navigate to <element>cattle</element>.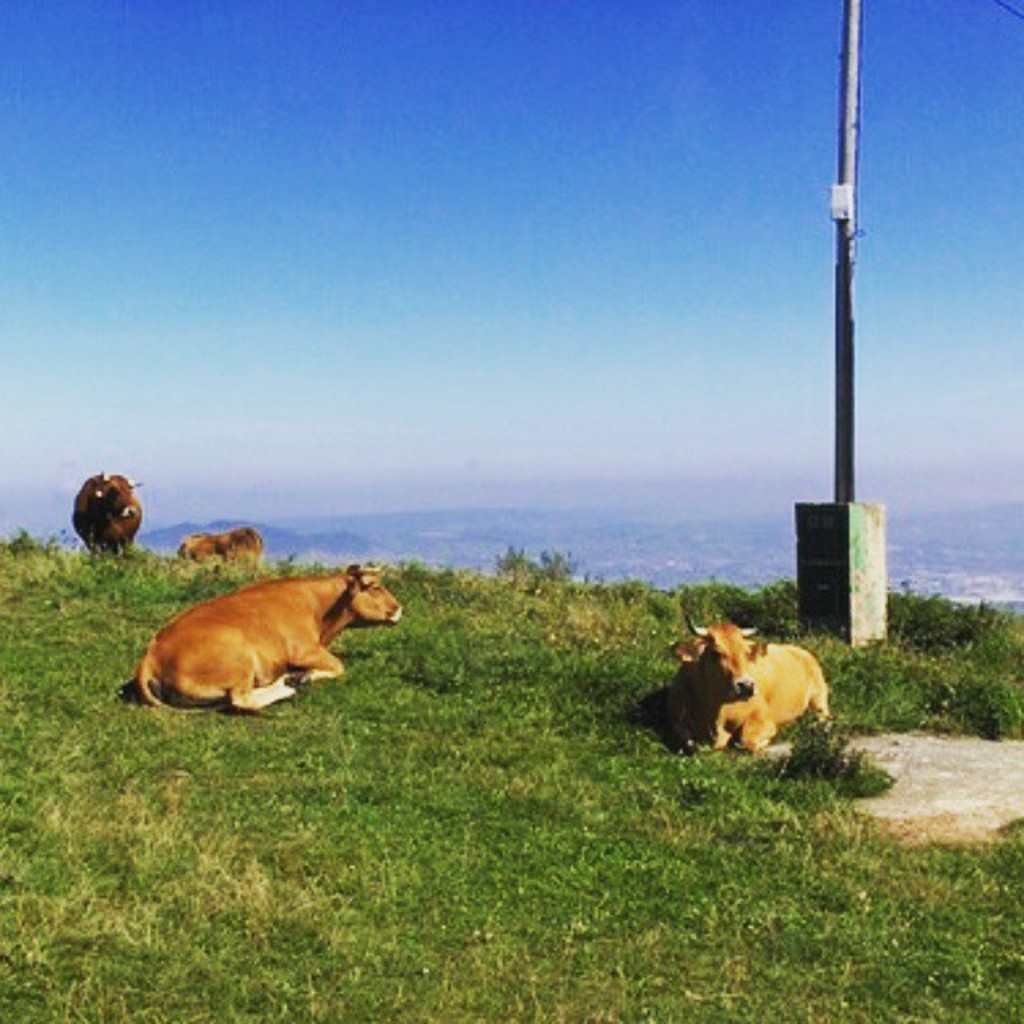
Navigation target: [x1=176, y1=523, x2=269, y2=570].
